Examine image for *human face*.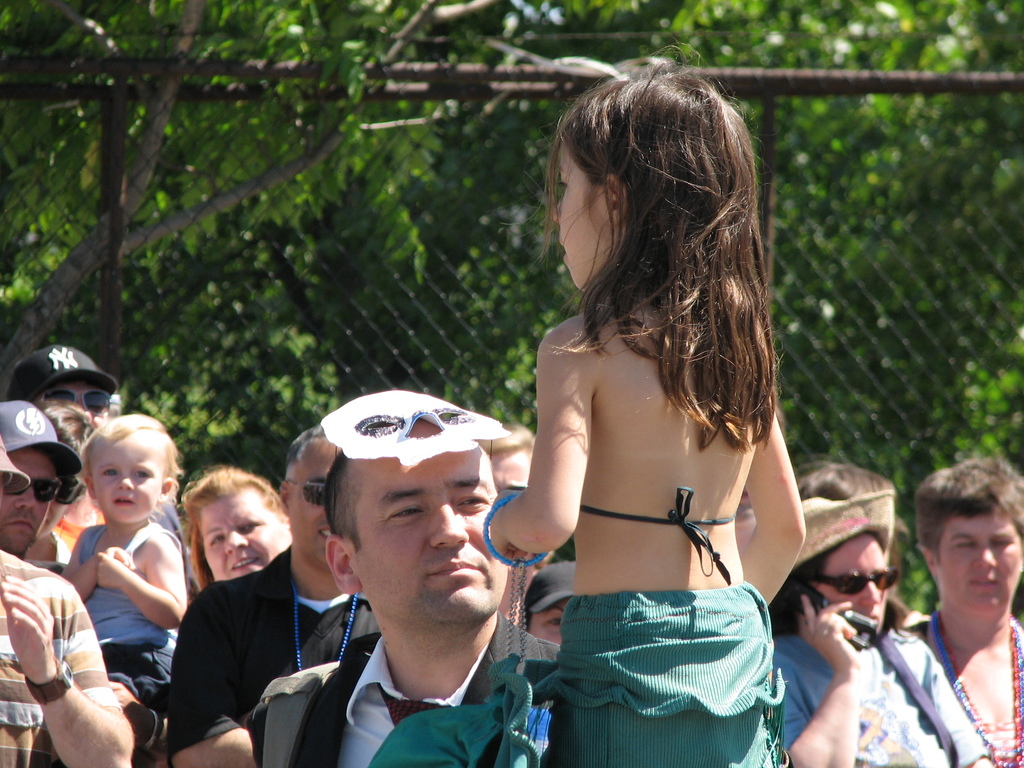
Examination result: <box>814,536,893,627</box>.
